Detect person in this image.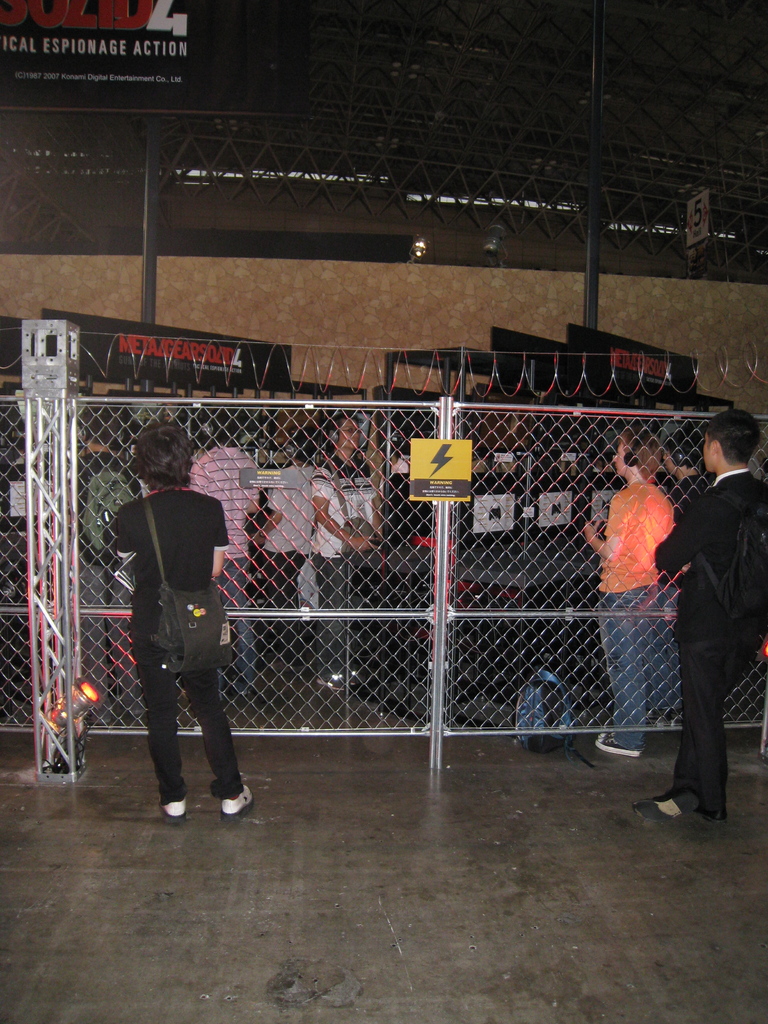
Detection: <region>118, 422, 252, 828</region>.
